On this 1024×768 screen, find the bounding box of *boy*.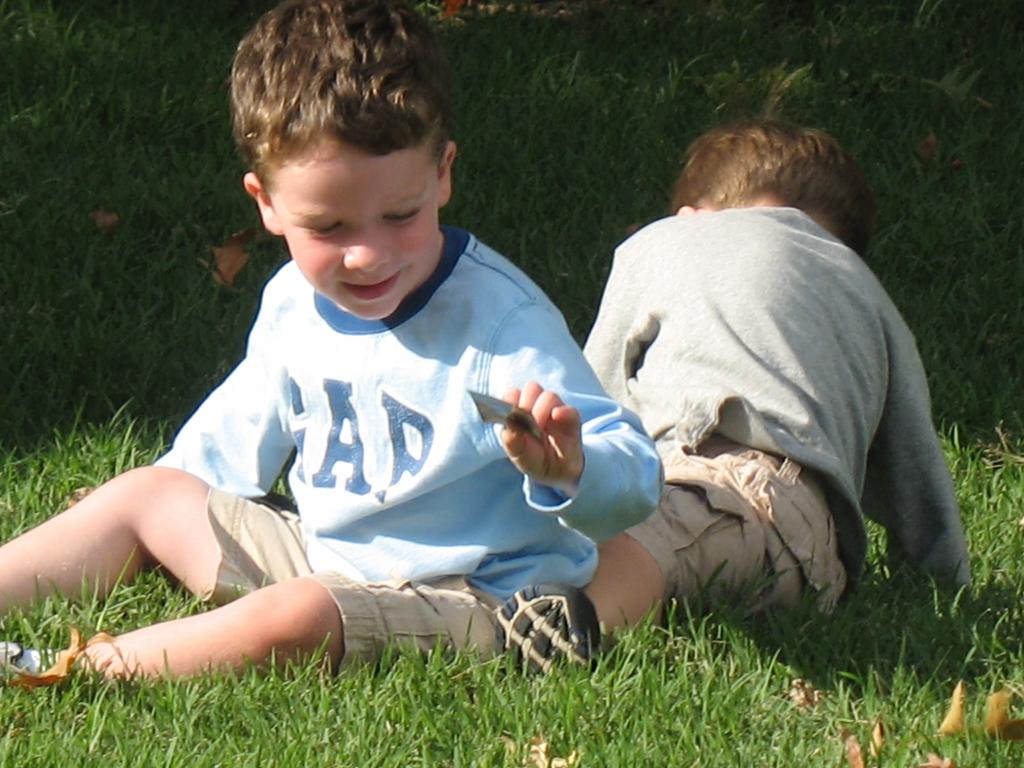
Bounding box: locate(493, 113, 975, 683).
